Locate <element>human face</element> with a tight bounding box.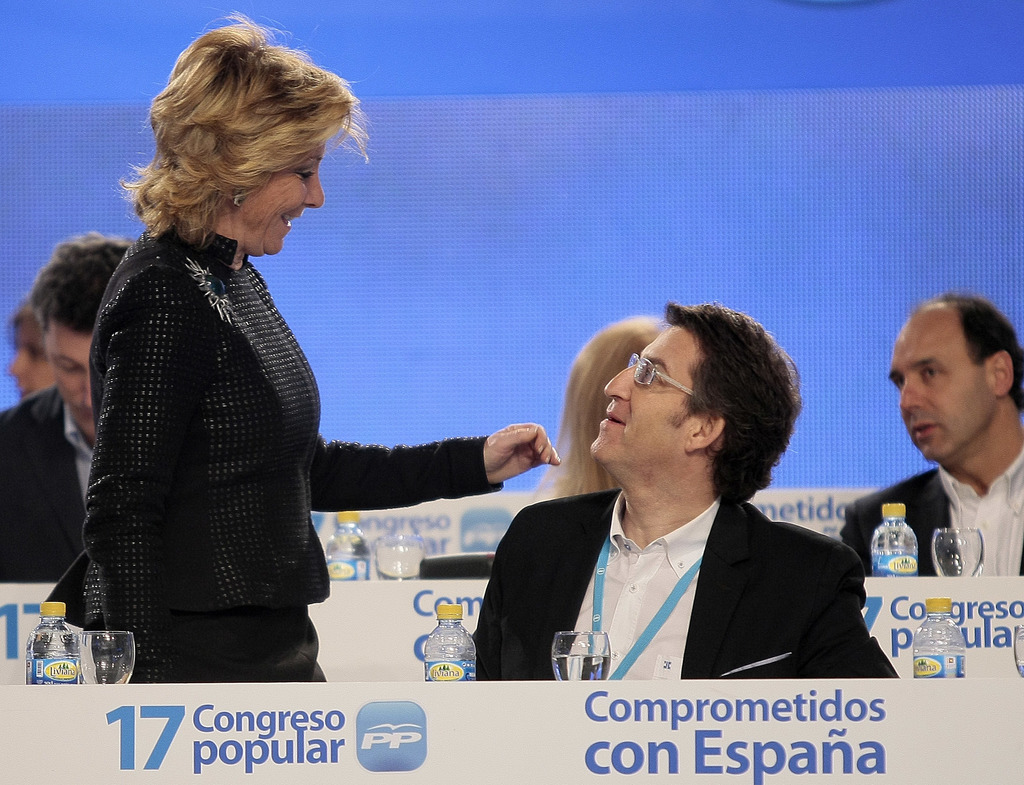
bbox=[884, 314, 996, 467].
